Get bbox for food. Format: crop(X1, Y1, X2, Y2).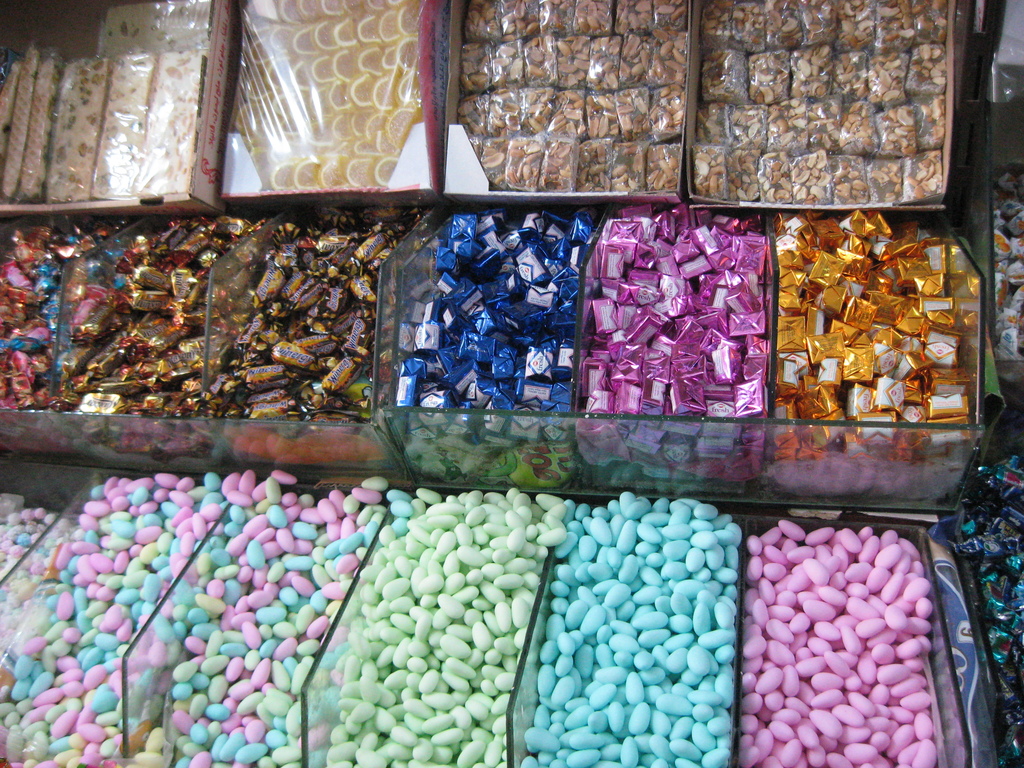
crop(49, 213, 283, 463).
